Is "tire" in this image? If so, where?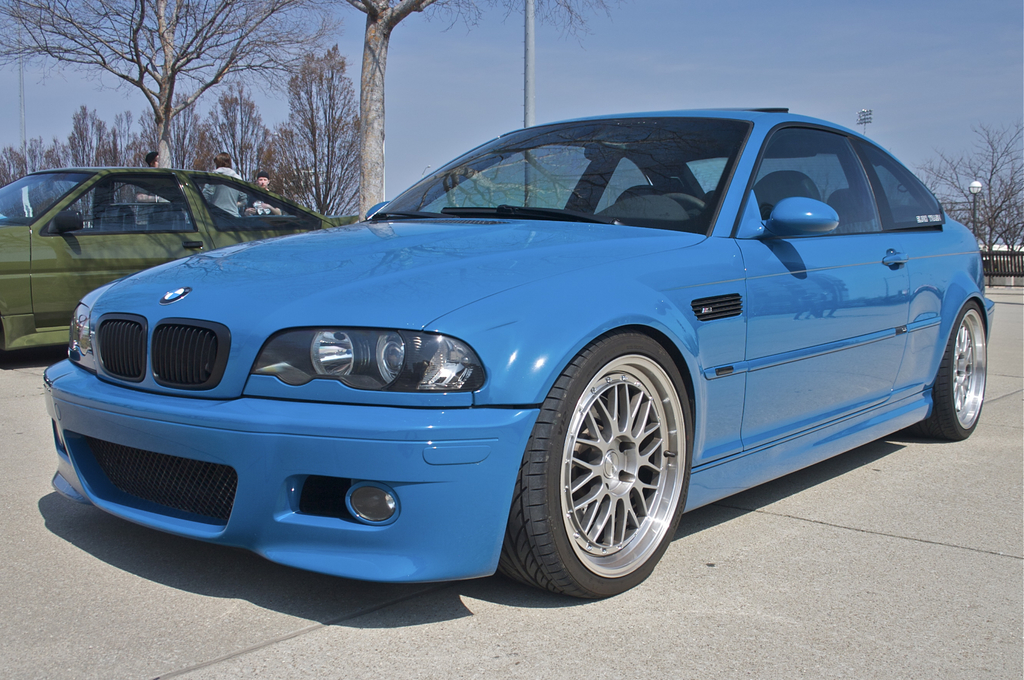
Yes, at BBox(544, 343, 695, 588).
